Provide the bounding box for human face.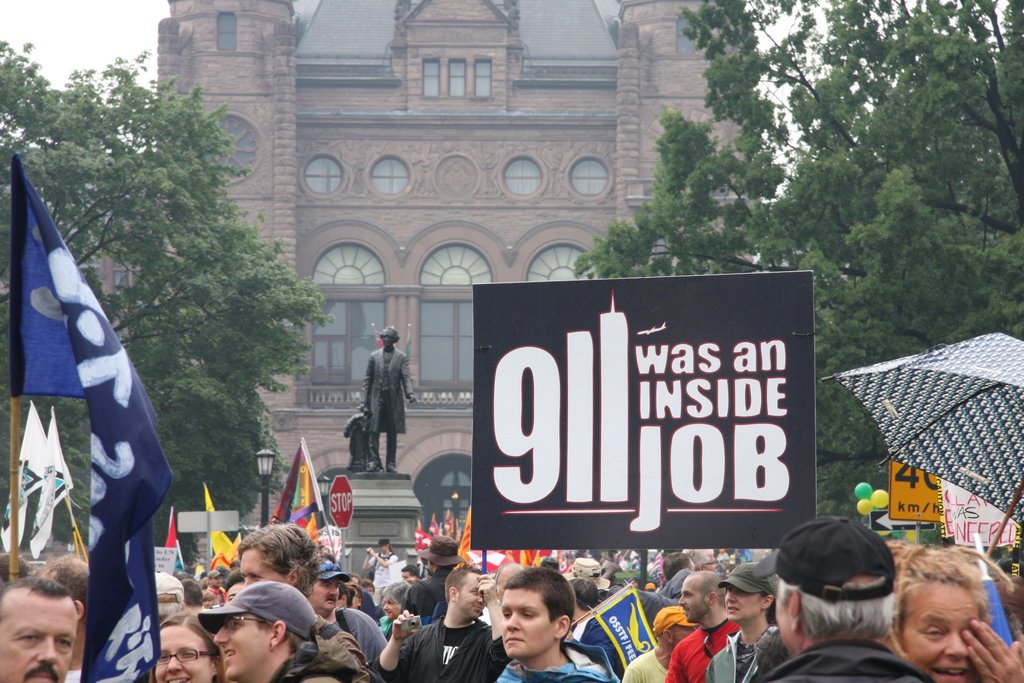
{"x1": 723, "y1": 582, "x2": 760, "y2": 624}.
